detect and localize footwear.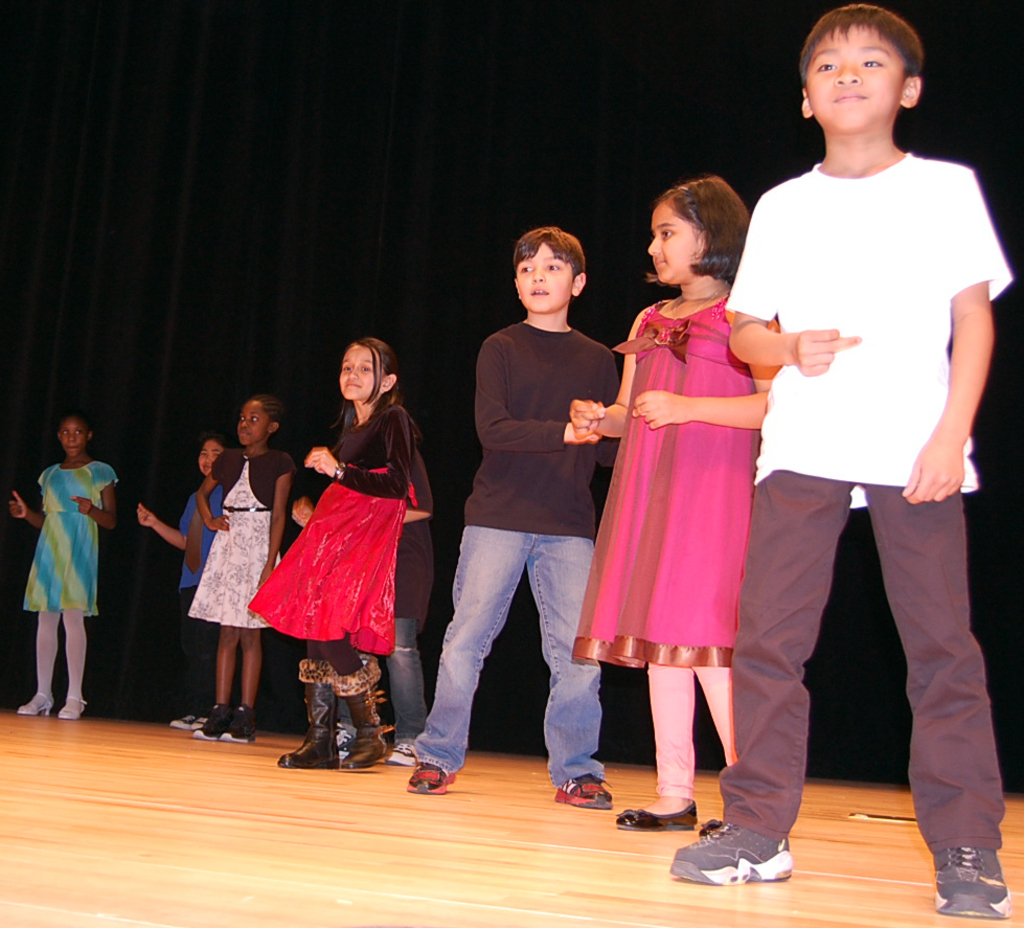
Localized at (56, 694, 86, 721).
